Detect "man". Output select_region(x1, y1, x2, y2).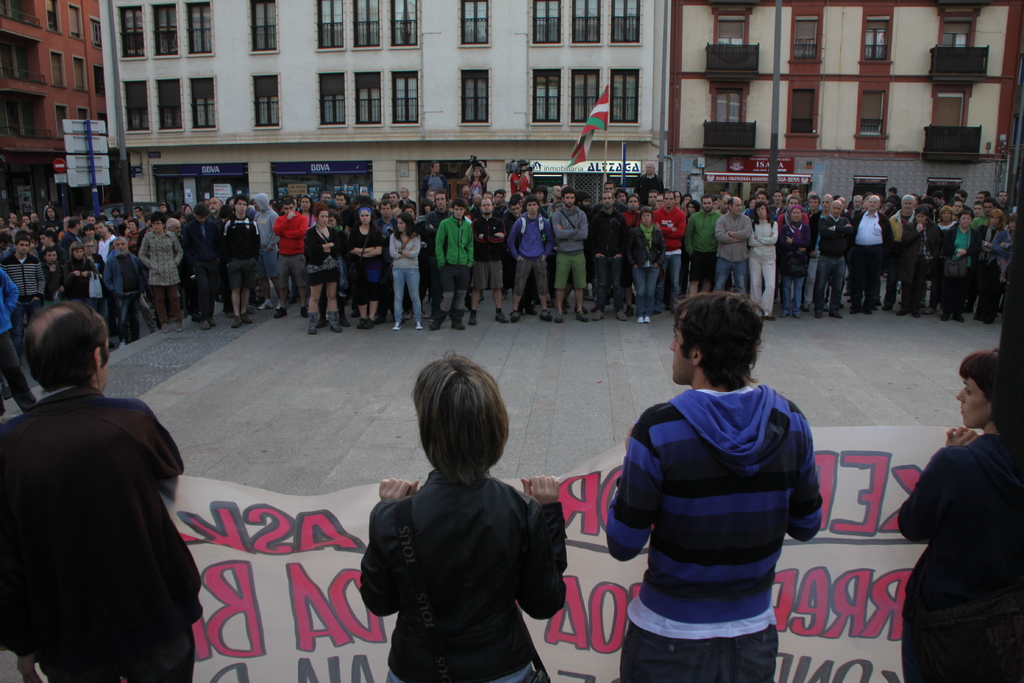
select_region(424, 190, 452, 322).
